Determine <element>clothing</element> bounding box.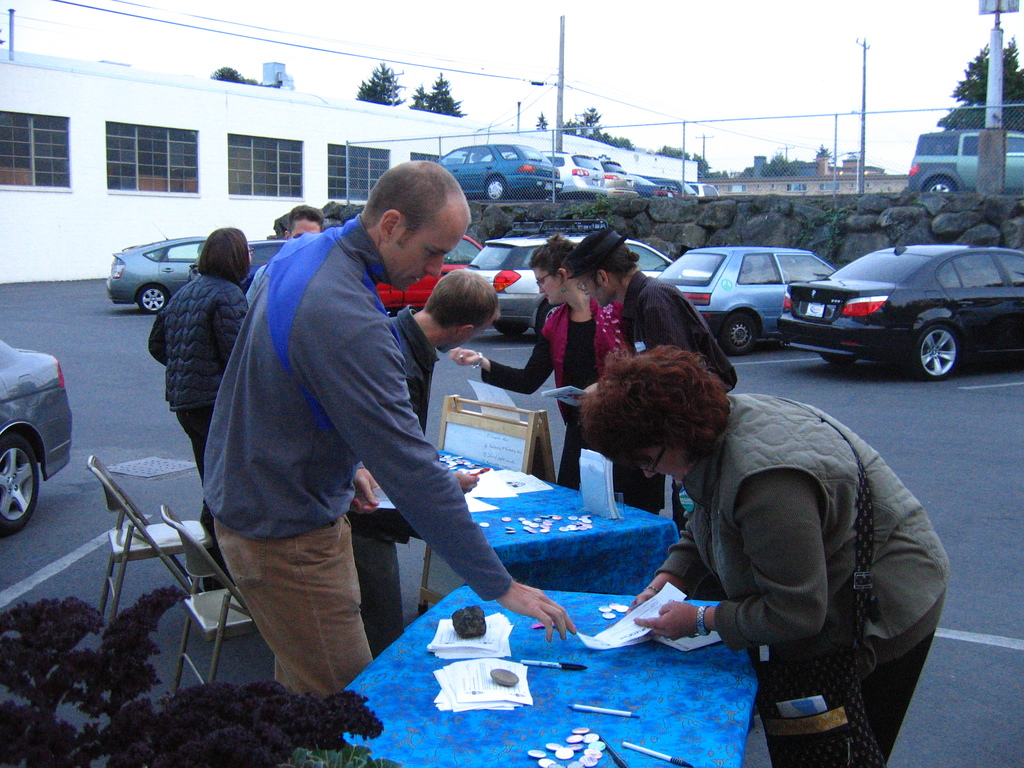
Determined: bbox=(650, 392, 948, 767).
